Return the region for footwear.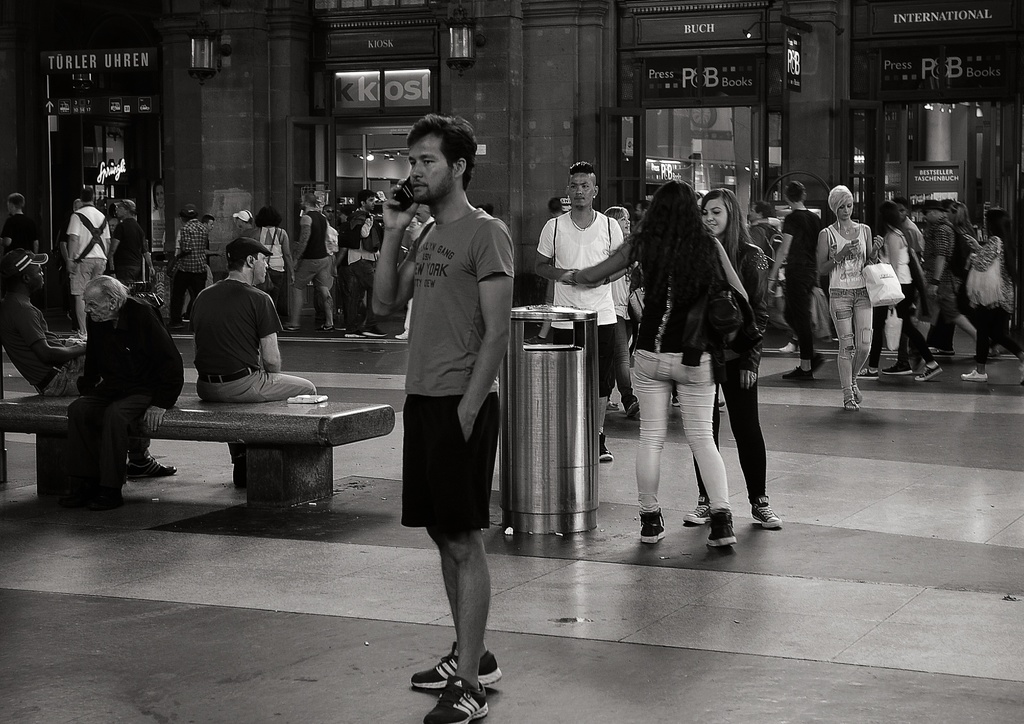
640/511/668/547.
